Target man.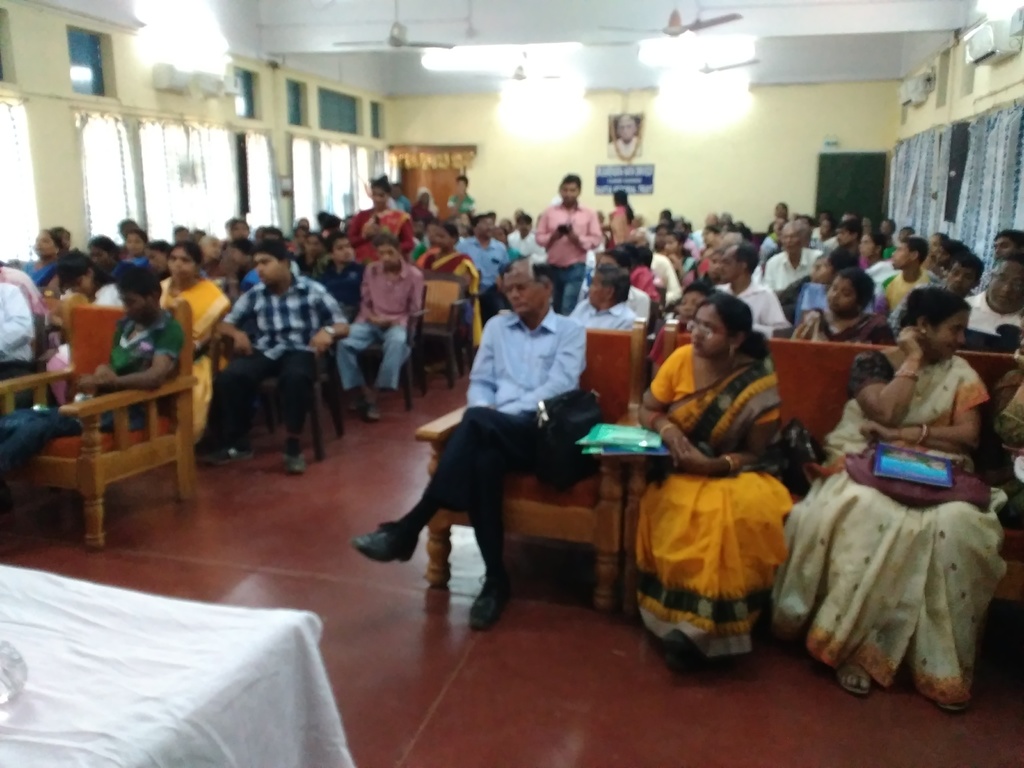
Target region: bbox=(383, 253, 605, 620).
